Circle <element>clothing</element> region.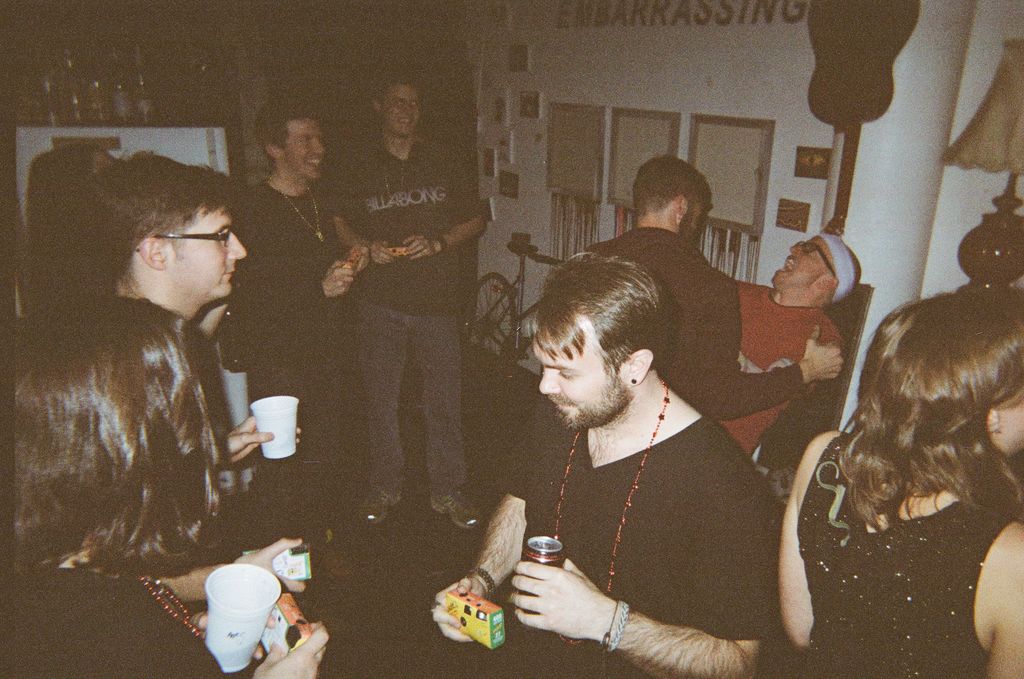
Region: {"x1": 227, "y1": 181, "x2": 342, "y2": 523}.
